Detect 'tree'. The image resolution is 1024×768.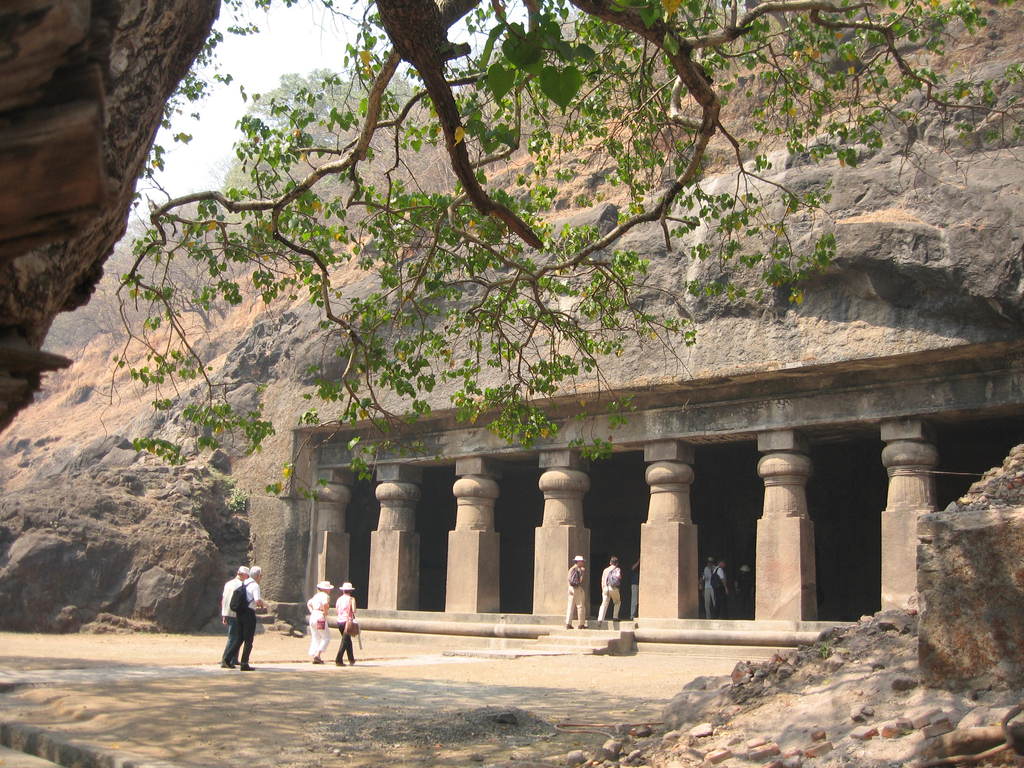
bbox(95, 0, 1023, 477).
